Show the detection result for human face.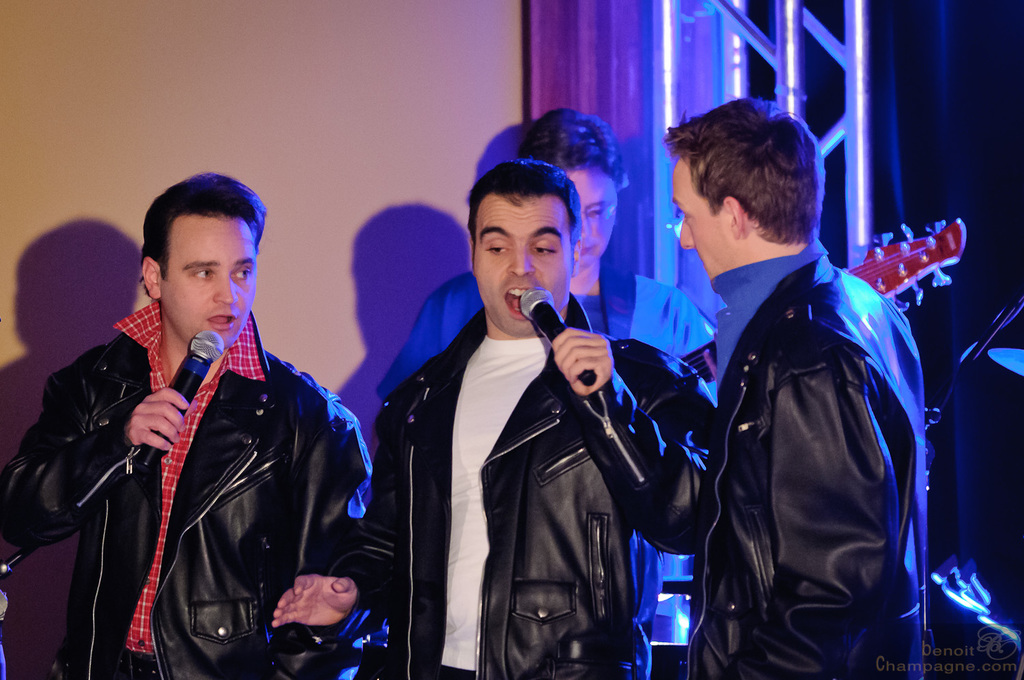
x1=162 y1=218 x2=257 y2=350.
